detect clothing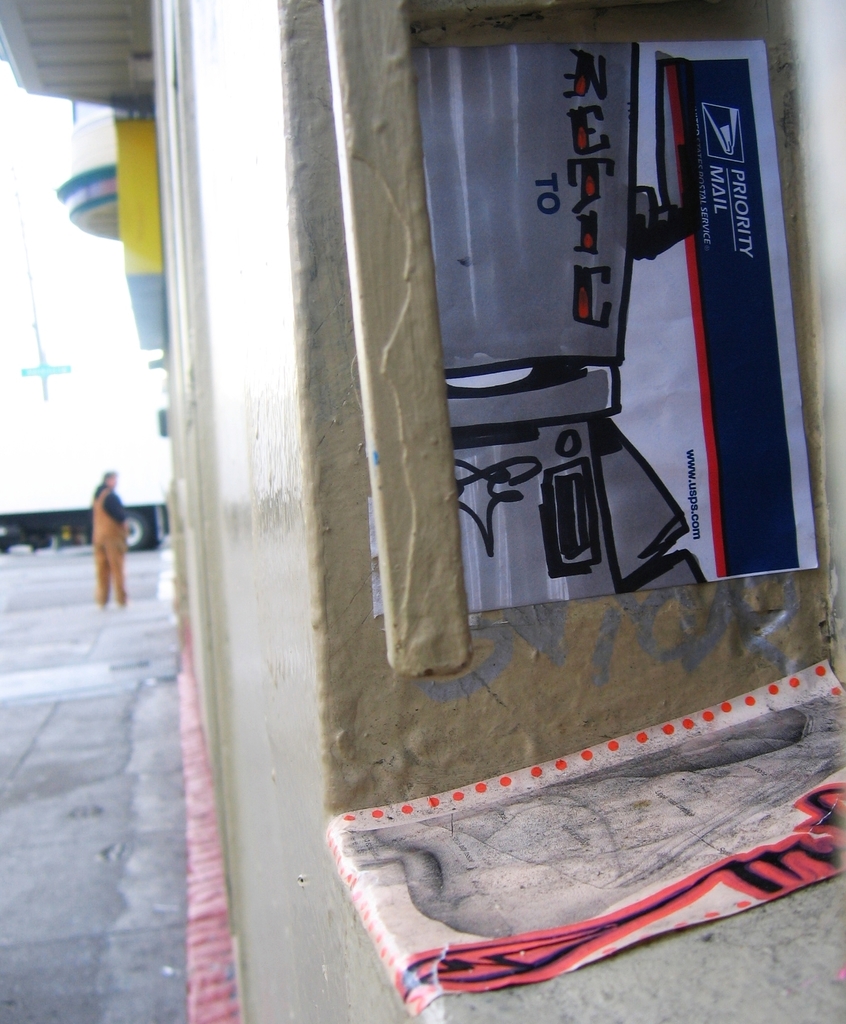
87:483:132:600
